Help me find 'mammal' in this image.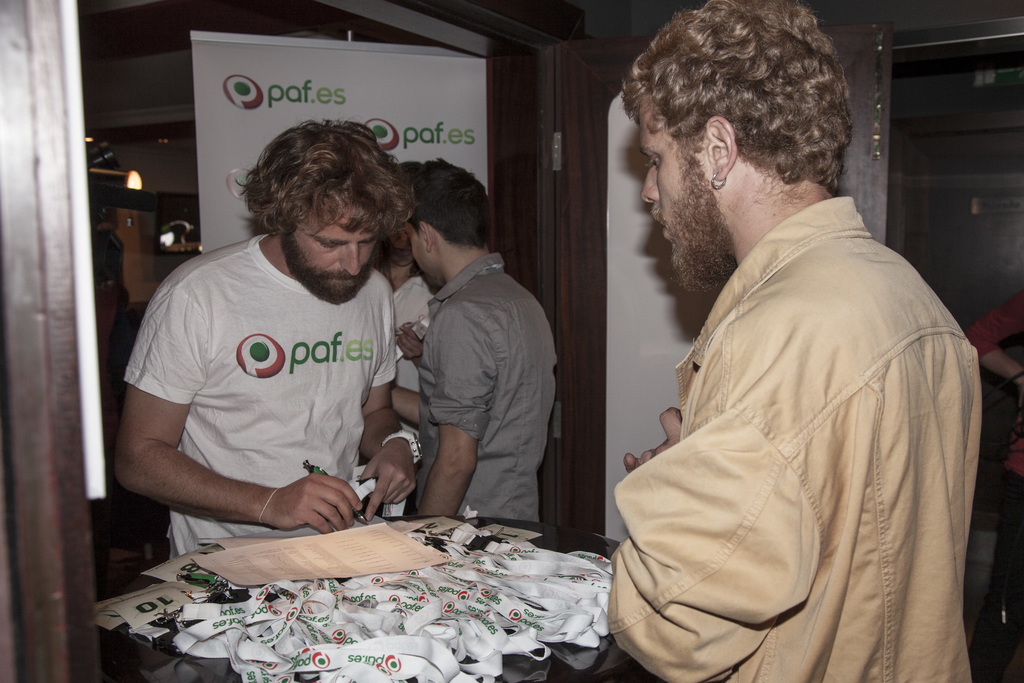
Found it: bbox=(390, 167, 438, 448).
